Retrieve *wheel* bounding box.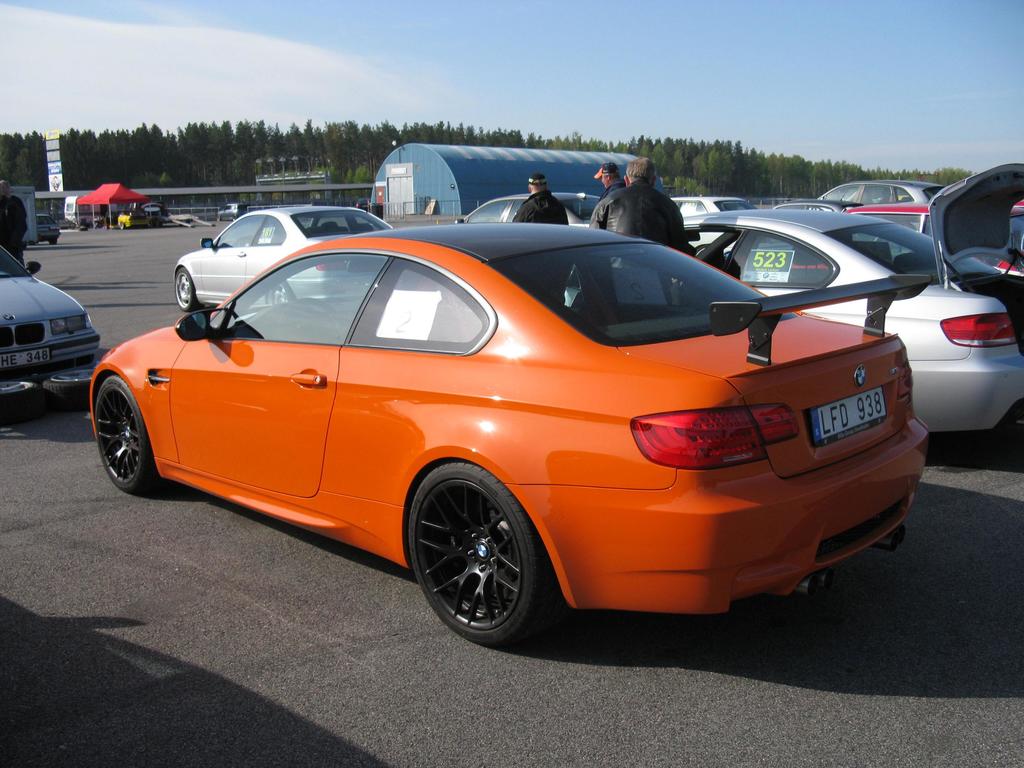
Bounding box: 173 262 197 307.
